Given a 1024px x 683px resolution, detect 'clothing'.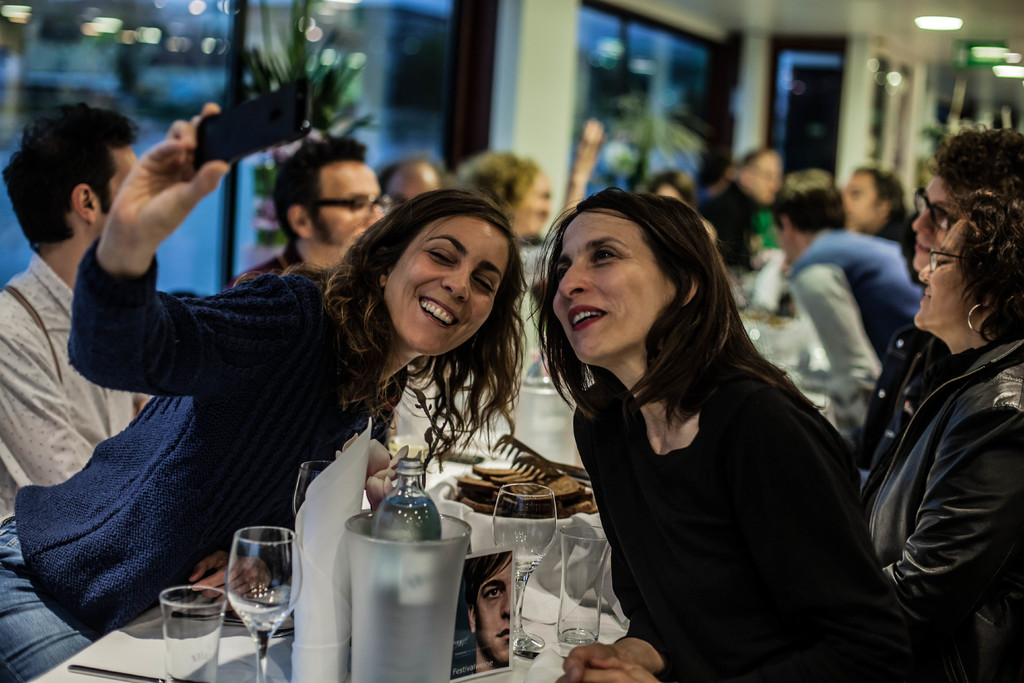
select_region(0, 251, 395, 681).
